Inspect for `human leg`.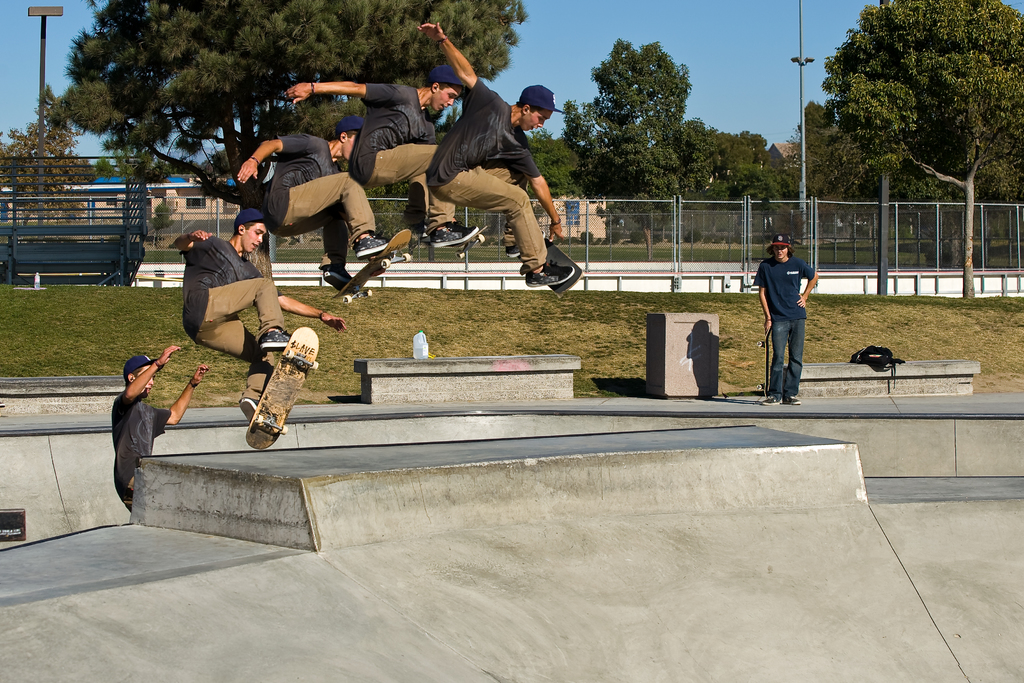
Inspection: Rect(758, 318, 783, 406).
